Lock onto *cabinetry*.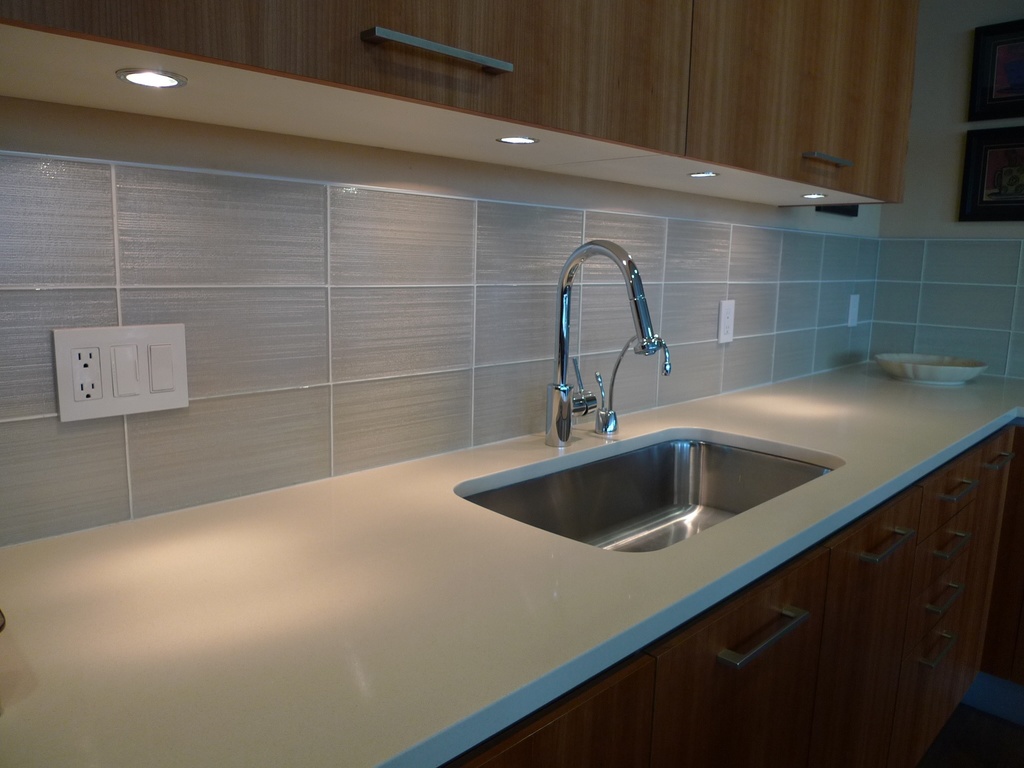
Locked: <box>300,351,989,749</box>.
